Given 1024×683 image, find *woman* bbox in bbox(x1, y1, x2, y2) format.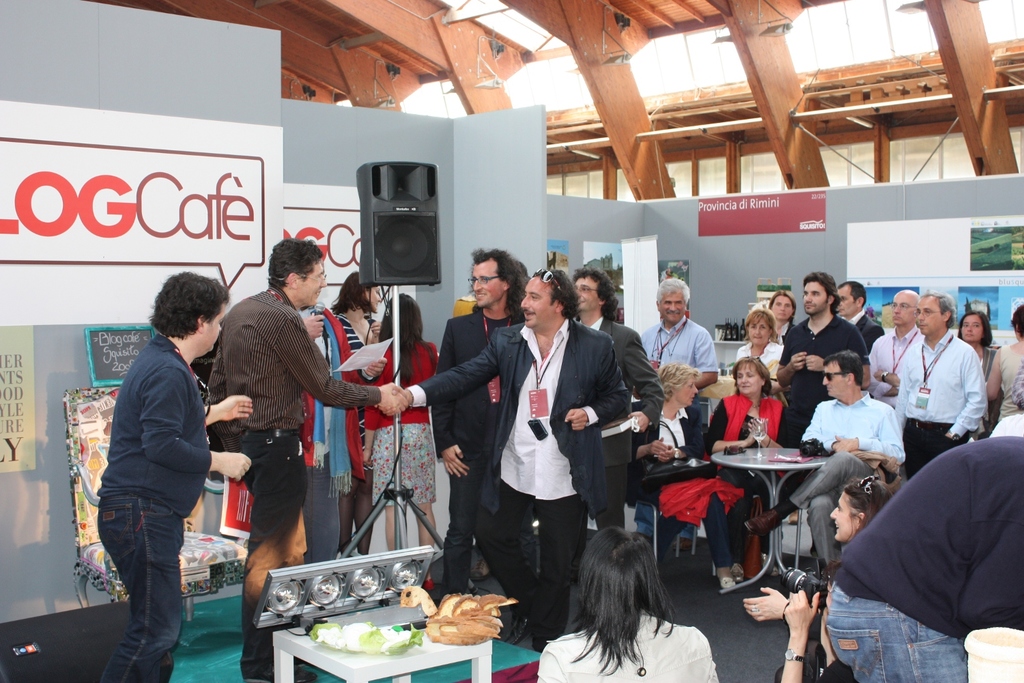
bbox(741, 310, 784, 394).
